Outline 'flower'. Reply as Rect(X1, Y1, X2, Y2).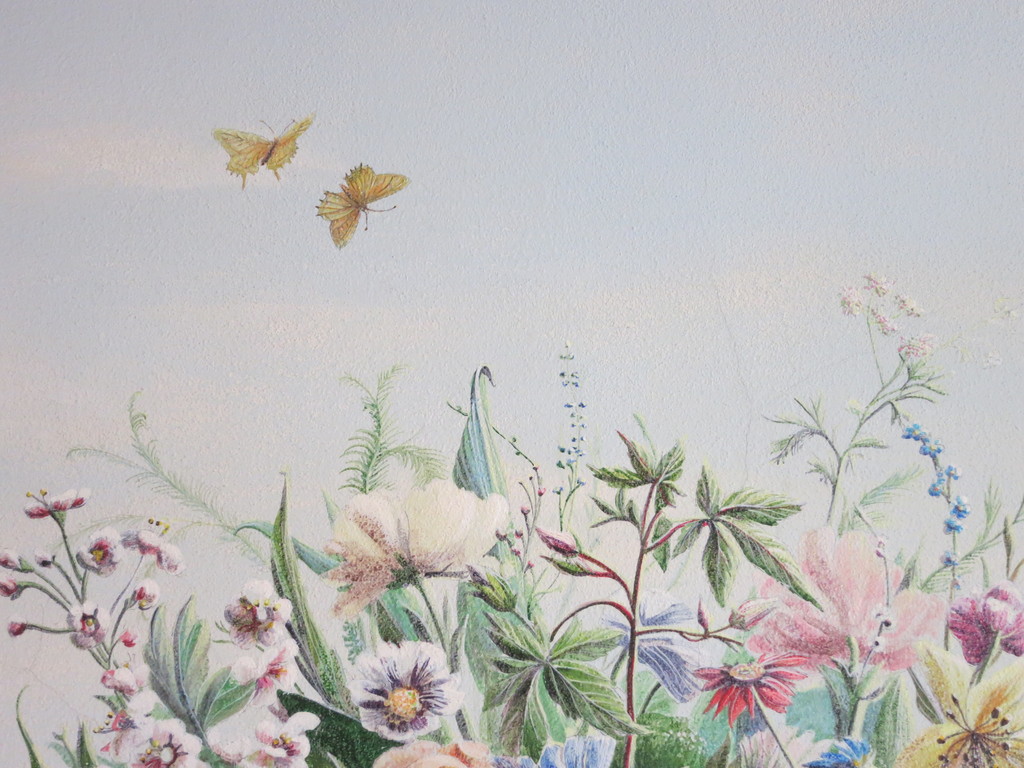
Rect(729, 532, 943, 669).
